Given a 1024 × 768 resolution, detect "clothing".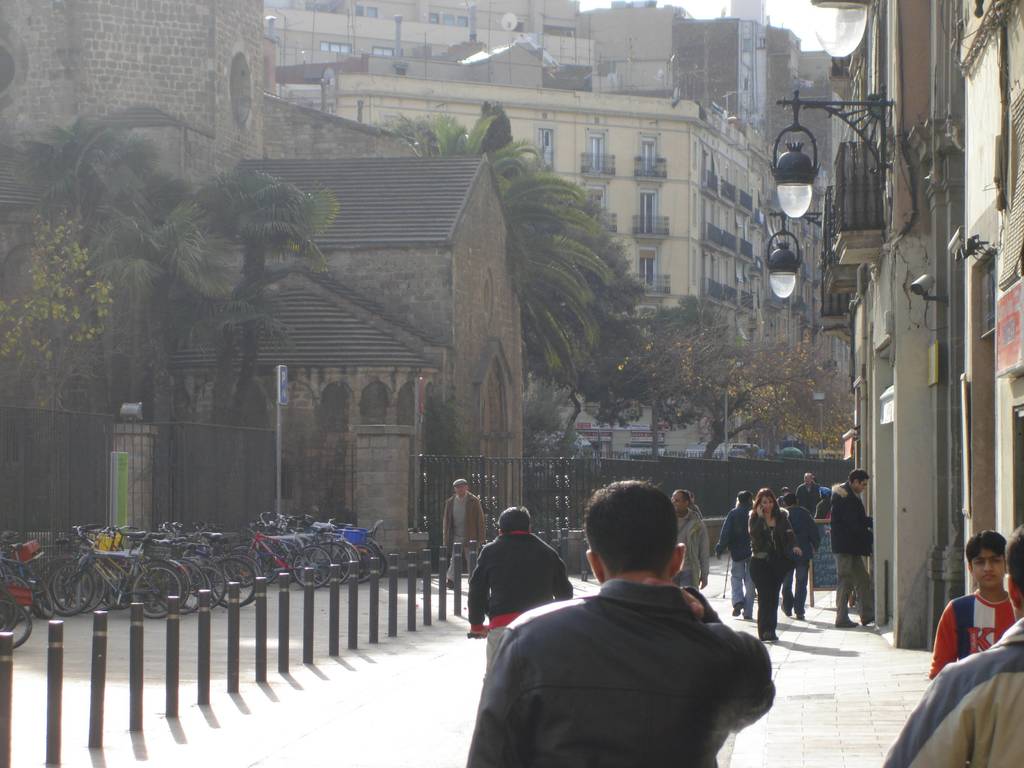
(left=499, top=554, right=780, bottom=767).
